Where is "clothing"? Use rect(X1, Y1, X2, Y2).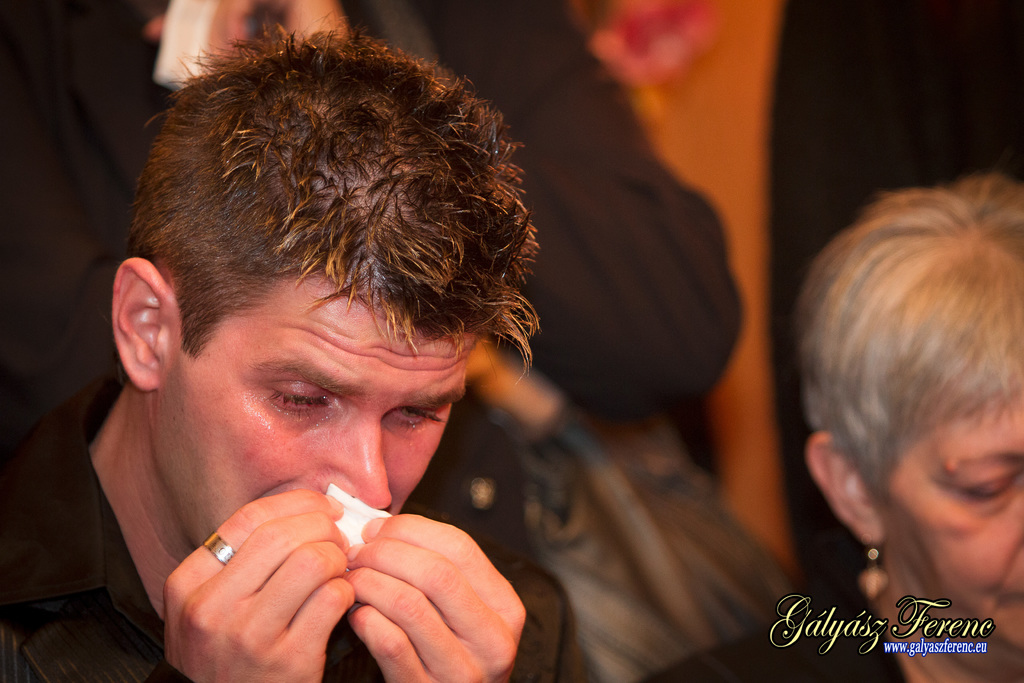
rect(662, 578, 910, 682).
